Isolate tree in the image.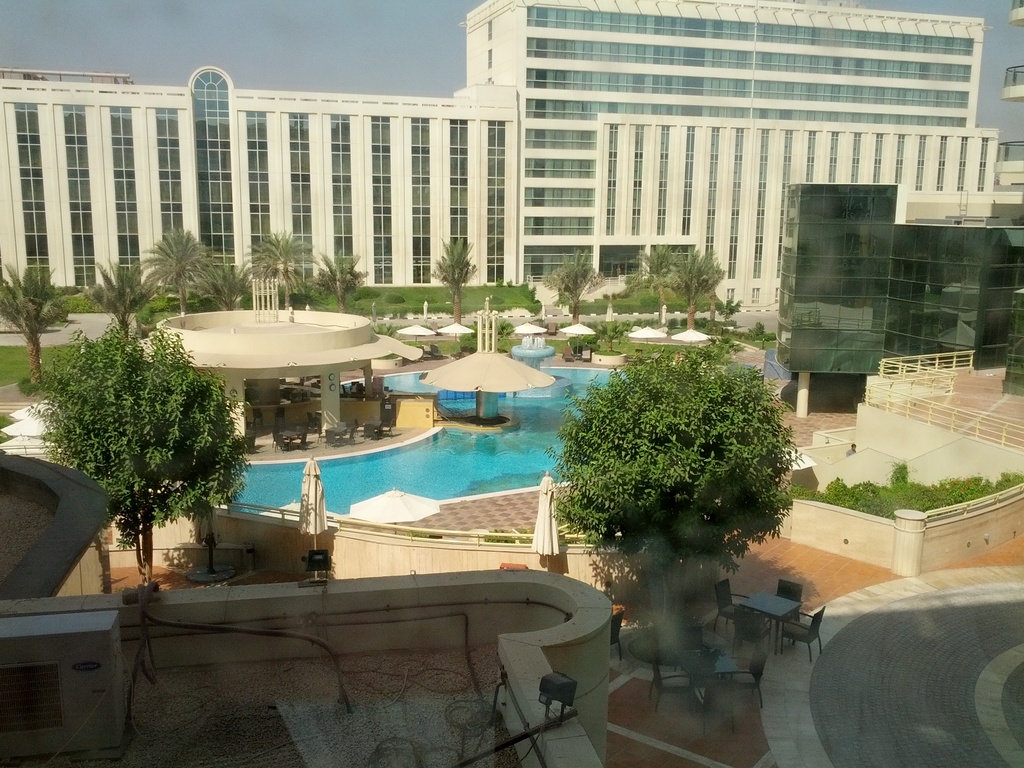
Isolated region: bbox(0, 263, 75, 386).
